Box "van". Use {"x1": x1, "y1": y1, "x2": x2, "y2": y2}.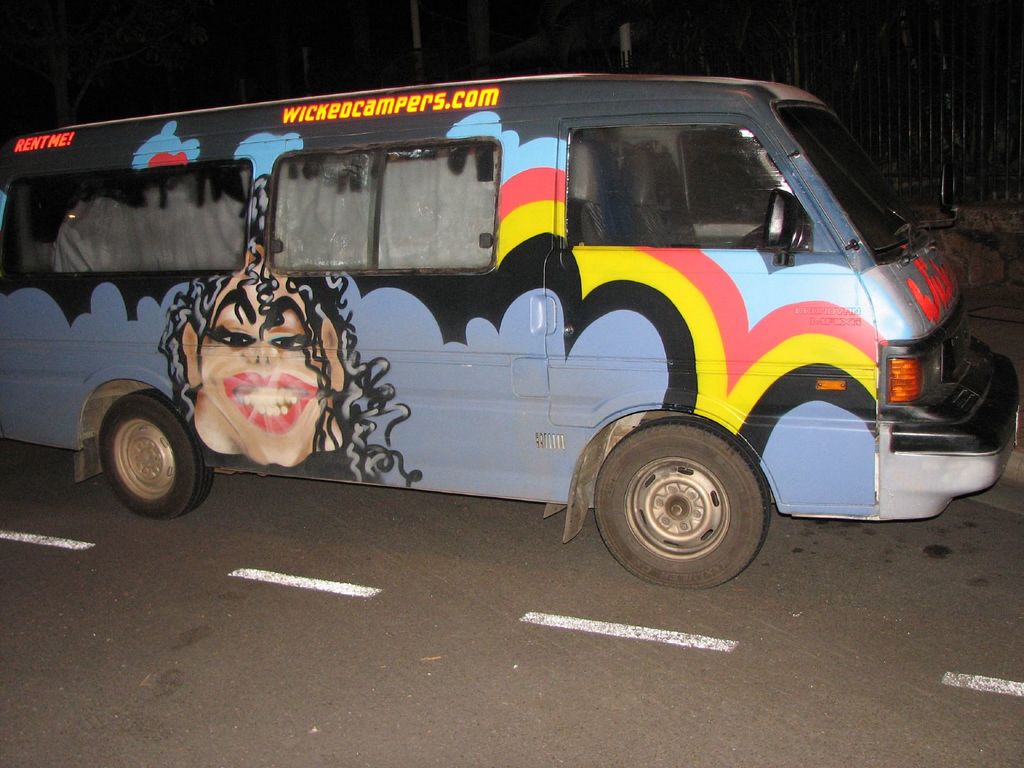
{"x1": 0, "y1": 70, "x2": 1020, "y2": 590}.
